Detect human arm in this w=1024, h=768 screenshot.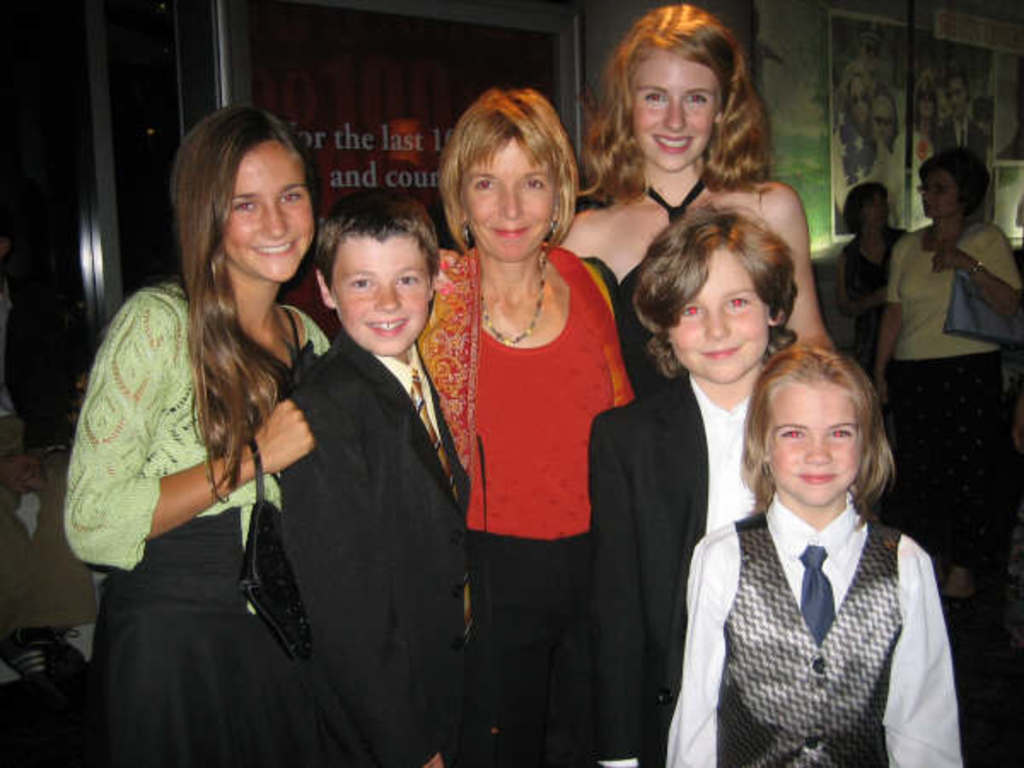
Detection: 0/445/56/493.
